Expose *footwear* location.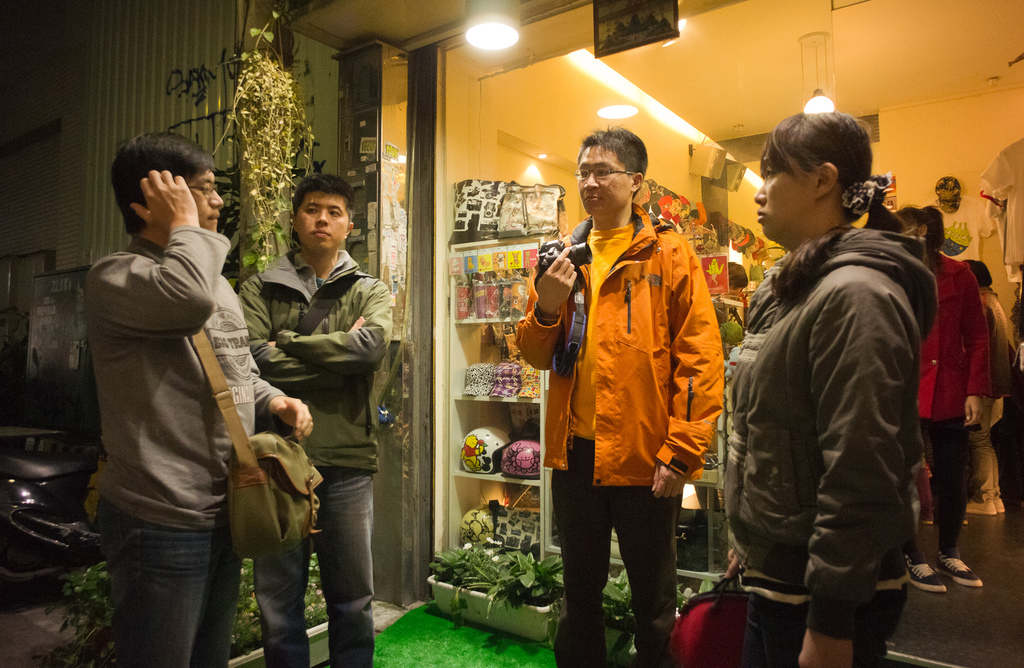
Exposed at region(935, 551, 982, 588).
